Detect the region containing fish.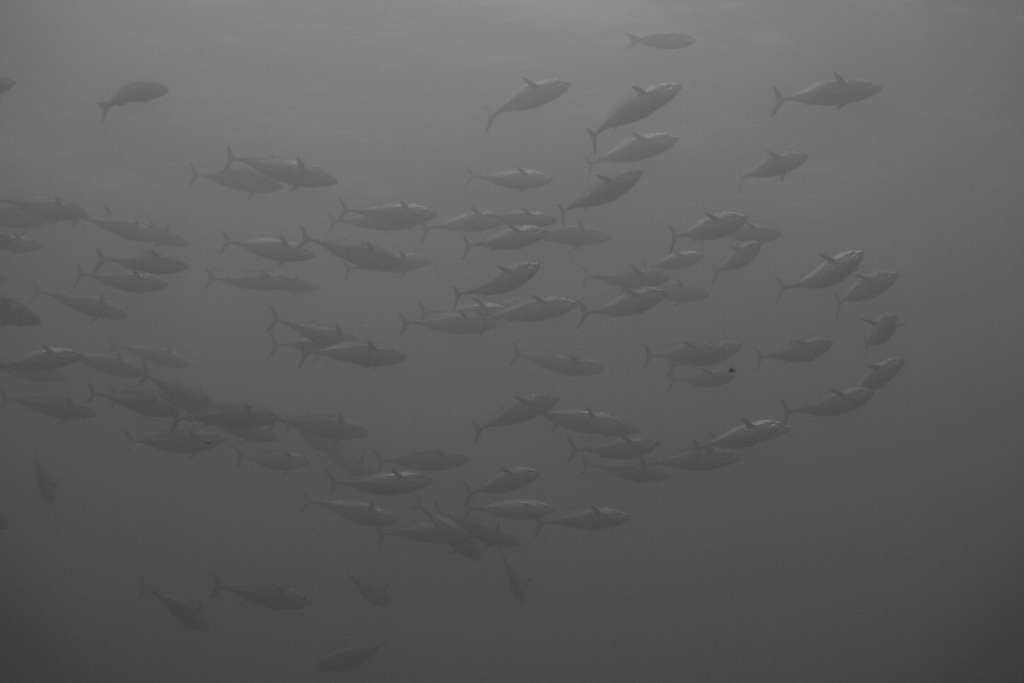
{"left": 446, "top": 252, "right": 545, "bottom": 313}.
